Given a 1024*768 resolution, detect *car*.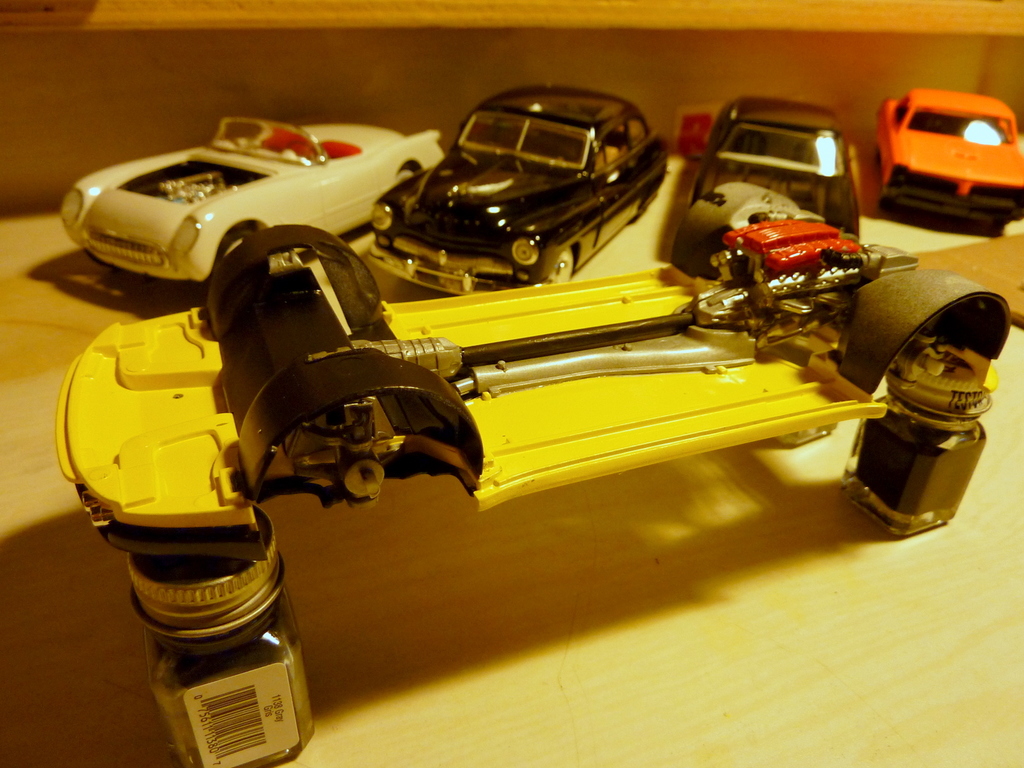
box=[366, 83, 669, 298].
